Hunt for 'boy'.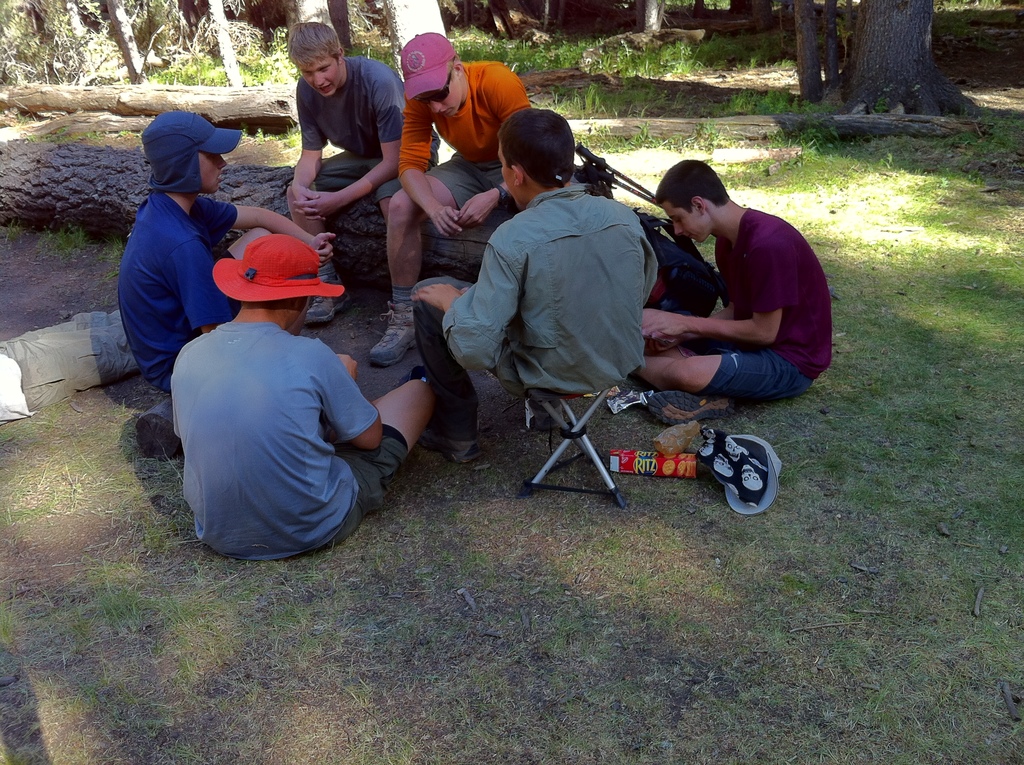
Hunted down at [164,233,440,568].
